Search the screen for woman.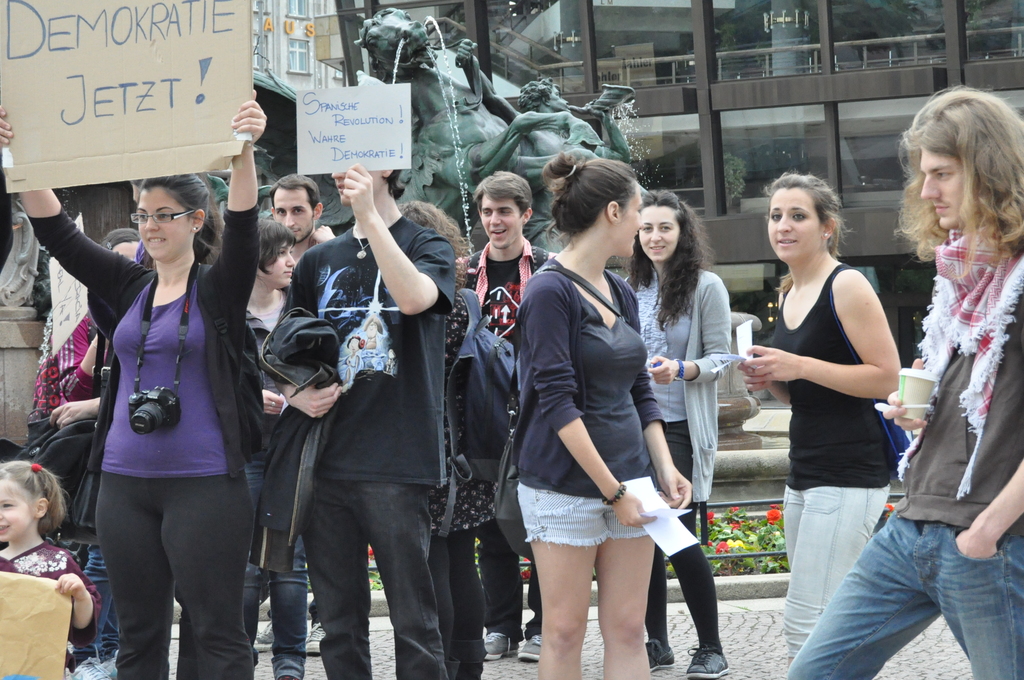
Found at (left=239, top=222, right=301, bottom=679).
